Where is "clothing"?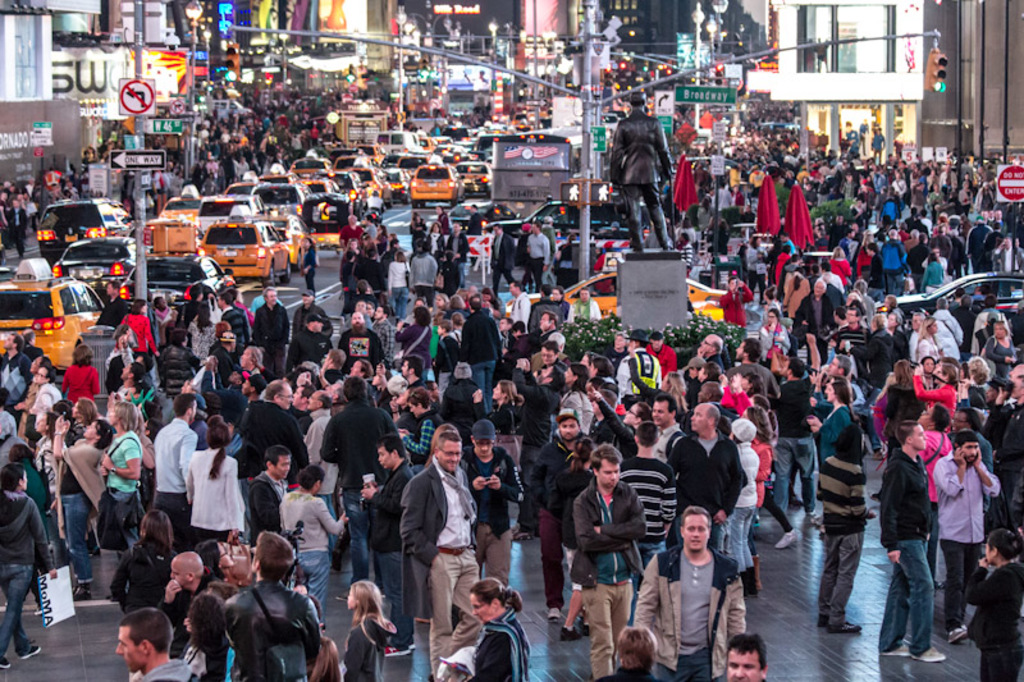
287/331/319/360.
